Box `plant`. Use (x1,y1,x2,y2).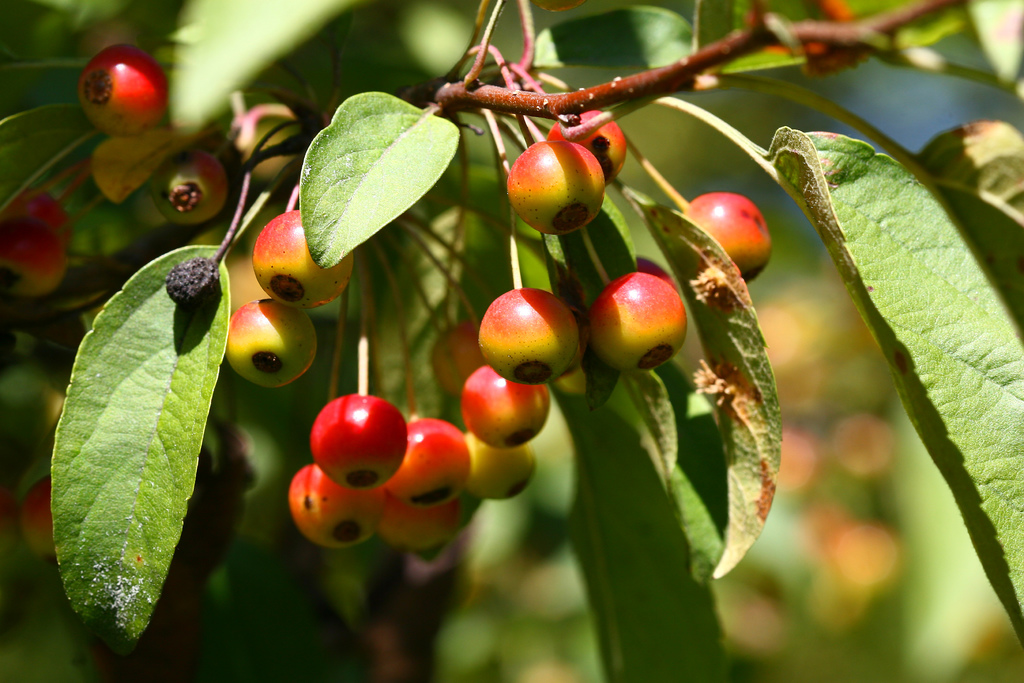
(0,0,1023,682).
